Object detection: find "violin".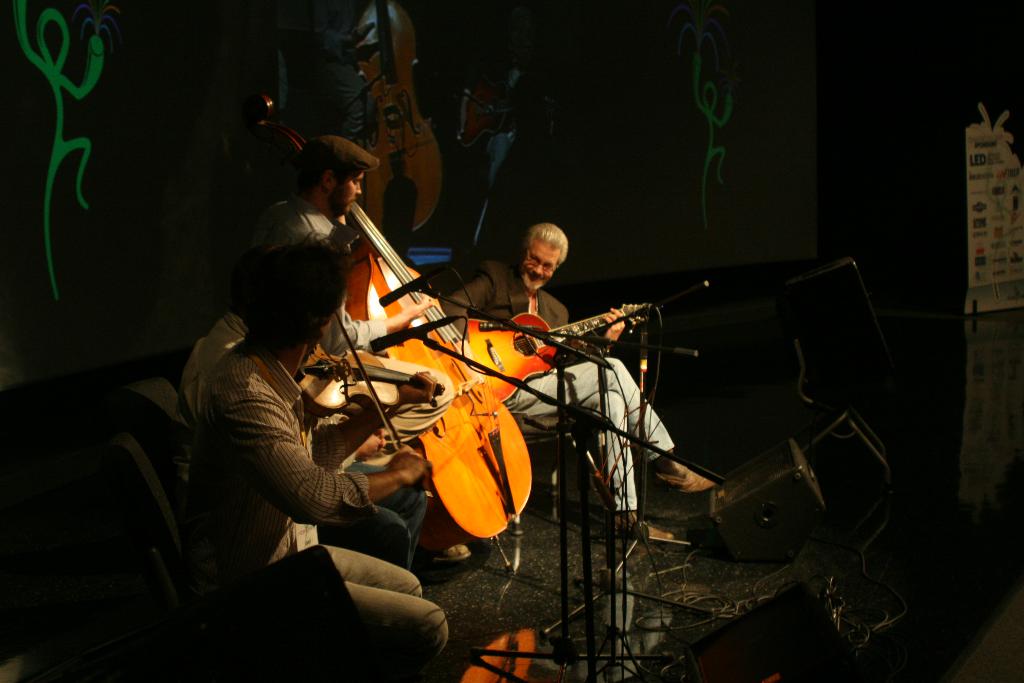
289 194 445 444.
